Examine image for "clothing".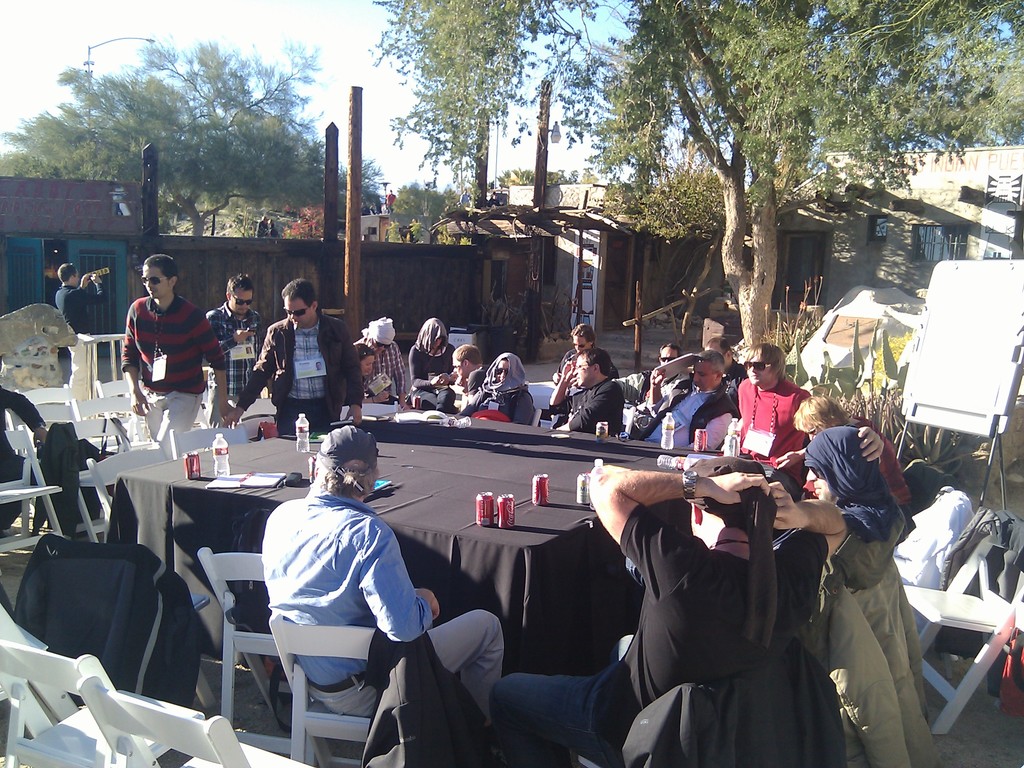
Examination result: bbox=[740, 380, 808, 460].
